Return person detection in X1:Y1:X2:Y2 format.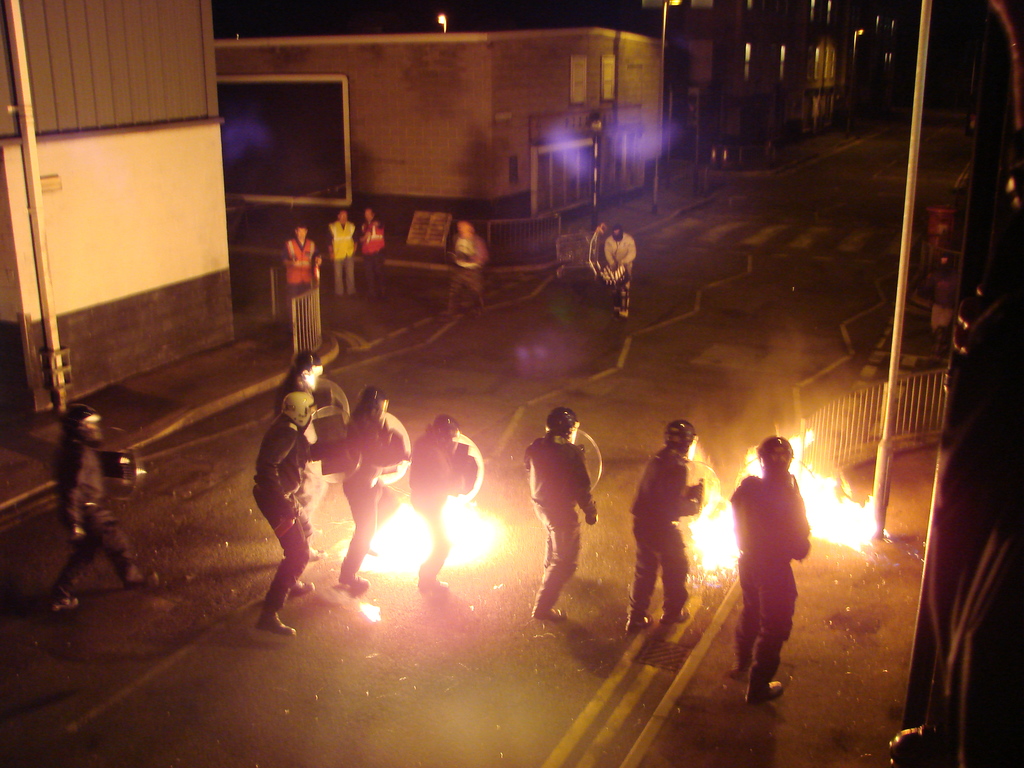
342:383:410:596.
